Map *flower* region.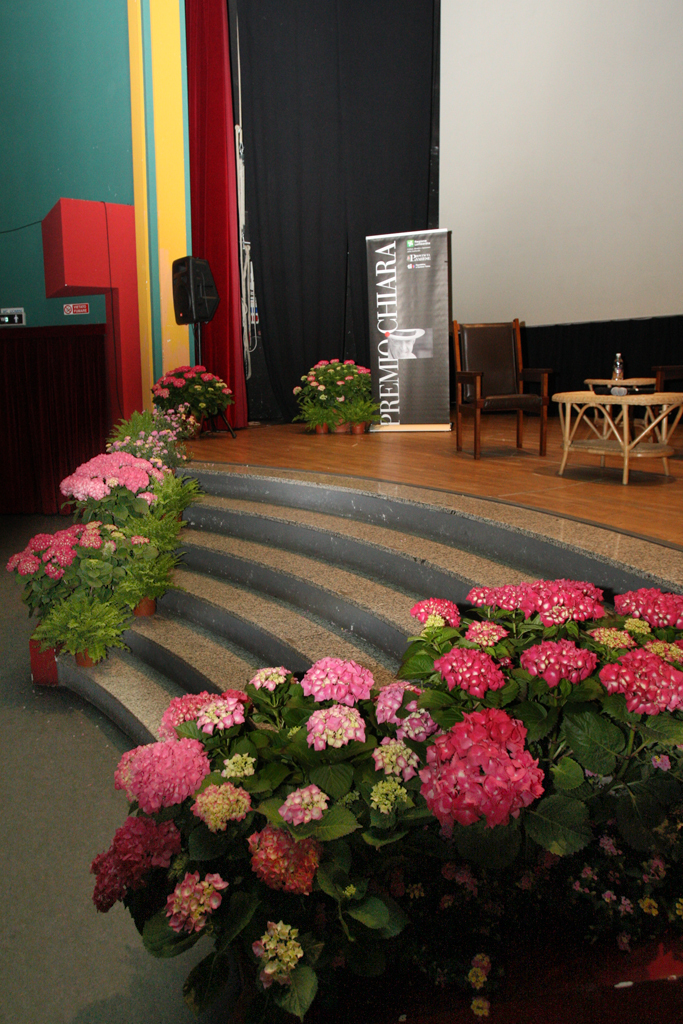
Mapped to [left=279, top=781, right=332, bottom=830].
